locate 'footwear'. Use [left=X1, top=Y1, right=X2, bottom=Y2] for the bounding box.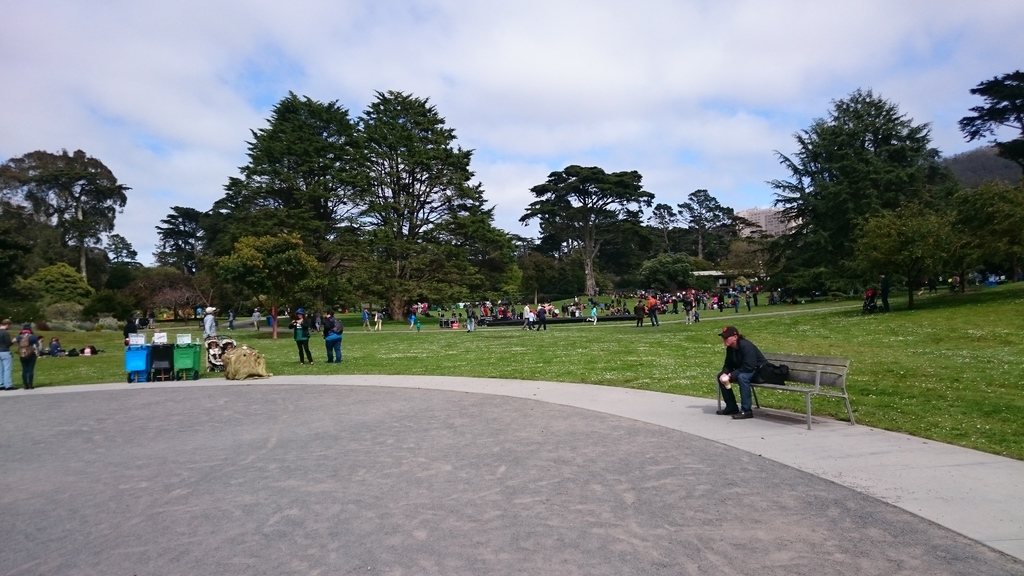
[left=732, top=408, right=755, bottom=424].
